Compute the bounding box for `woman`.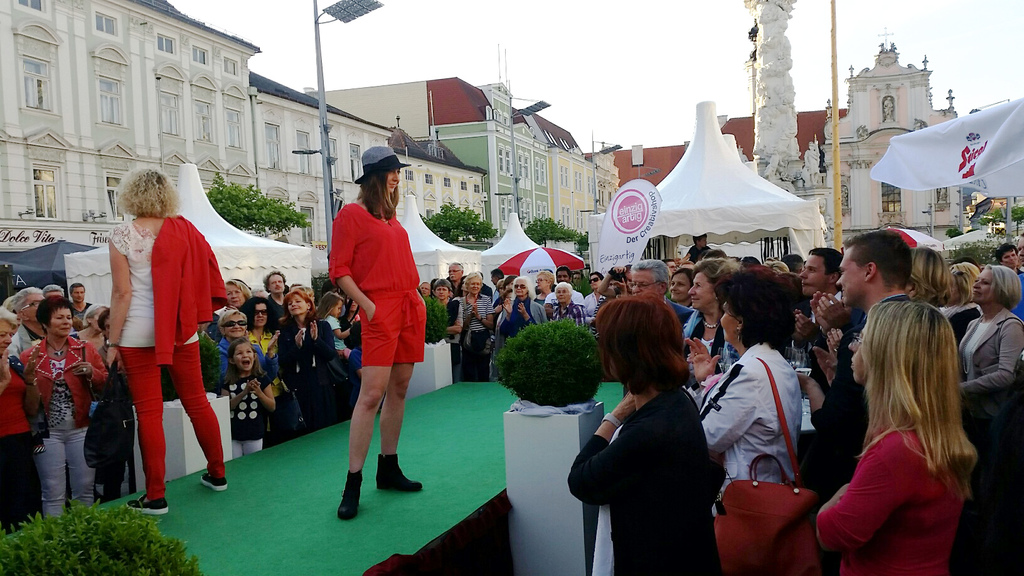
x1=0, y1=309, x2=29, y2=540.
